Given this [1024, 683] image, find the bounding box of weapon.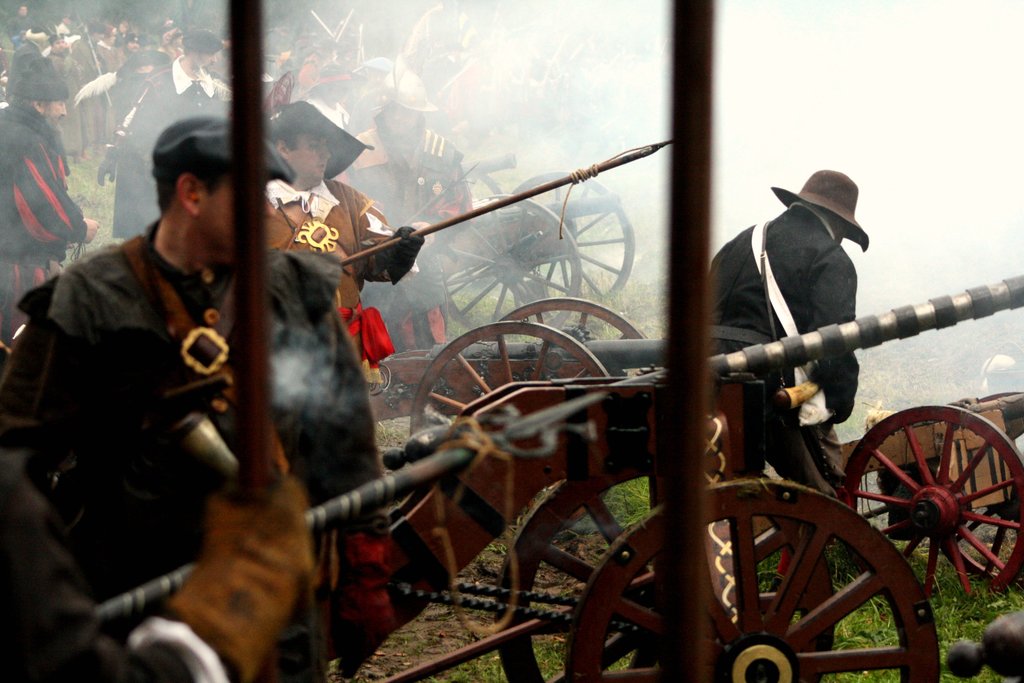
701,272,1023,385.
